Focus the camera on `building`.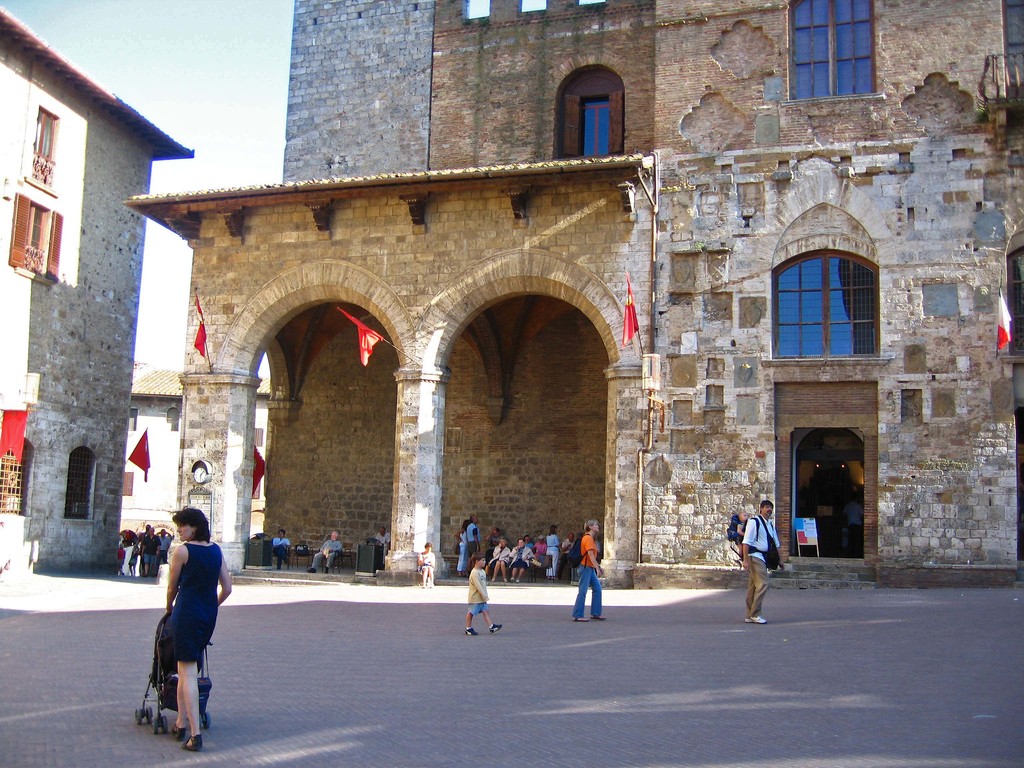
Focus region: detection(0, 6, 196, 574).
